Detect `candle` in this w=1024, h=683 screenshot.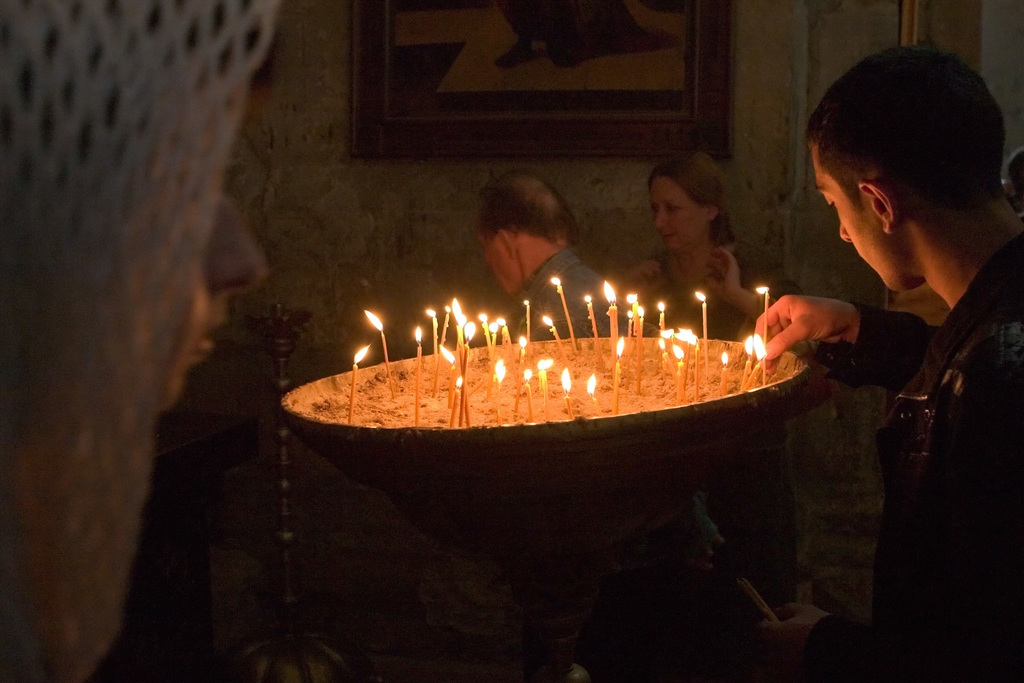
Detection: x1=654, y1=302, x2=664, y2=330.
